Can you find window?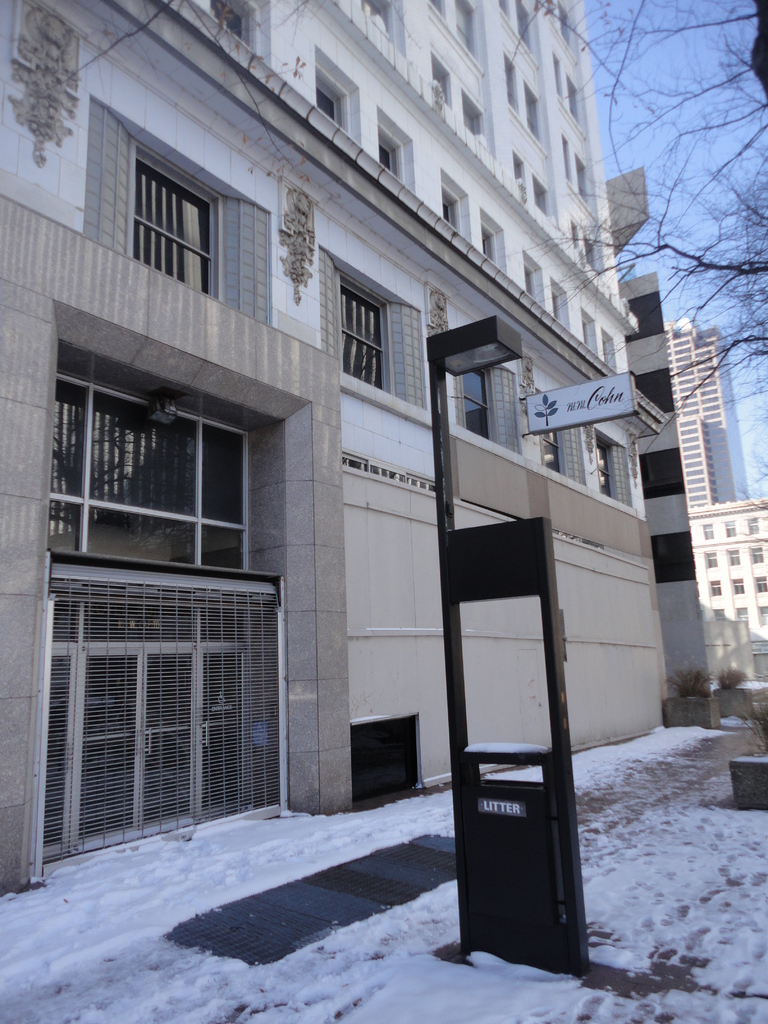
Yes, bounding box: Rect(376, 103, 420, 196).
